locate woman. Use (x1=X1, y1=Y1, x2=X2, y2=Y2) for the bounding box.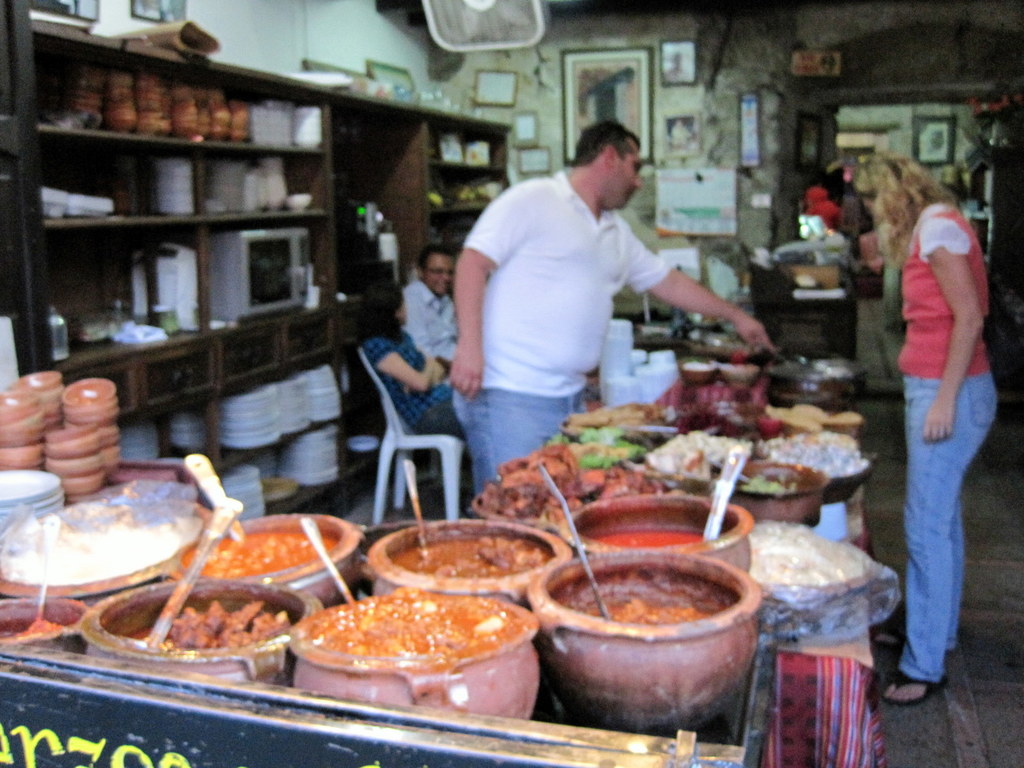
(x1=851, y1=132, x2=1006, y2=703).
